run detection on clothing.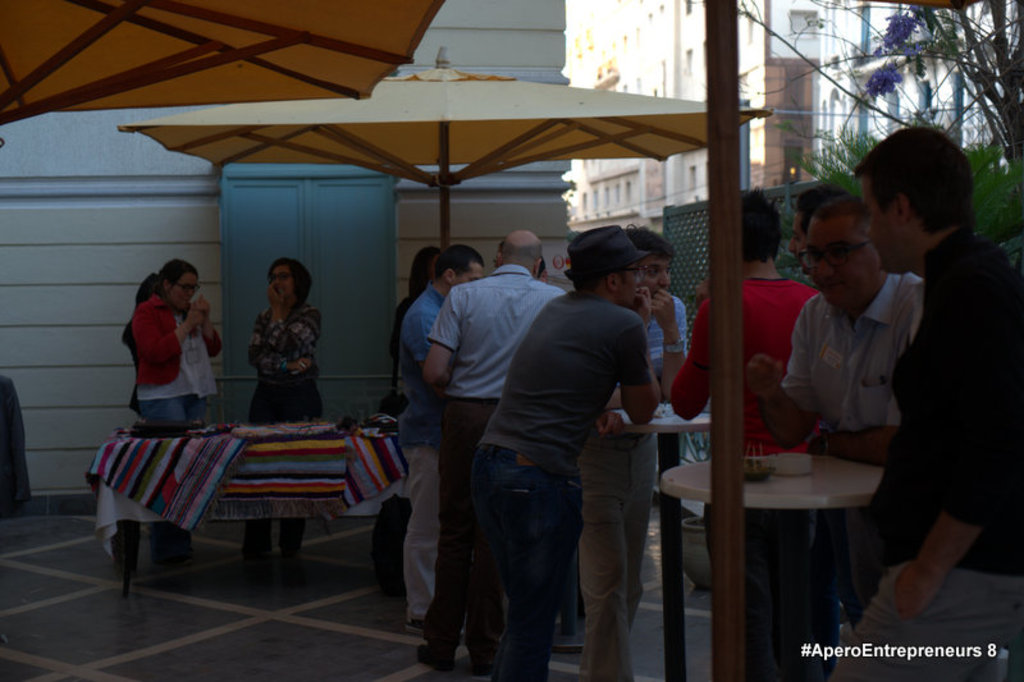
Result: left=422, top=264, right=543, bottom=662.
